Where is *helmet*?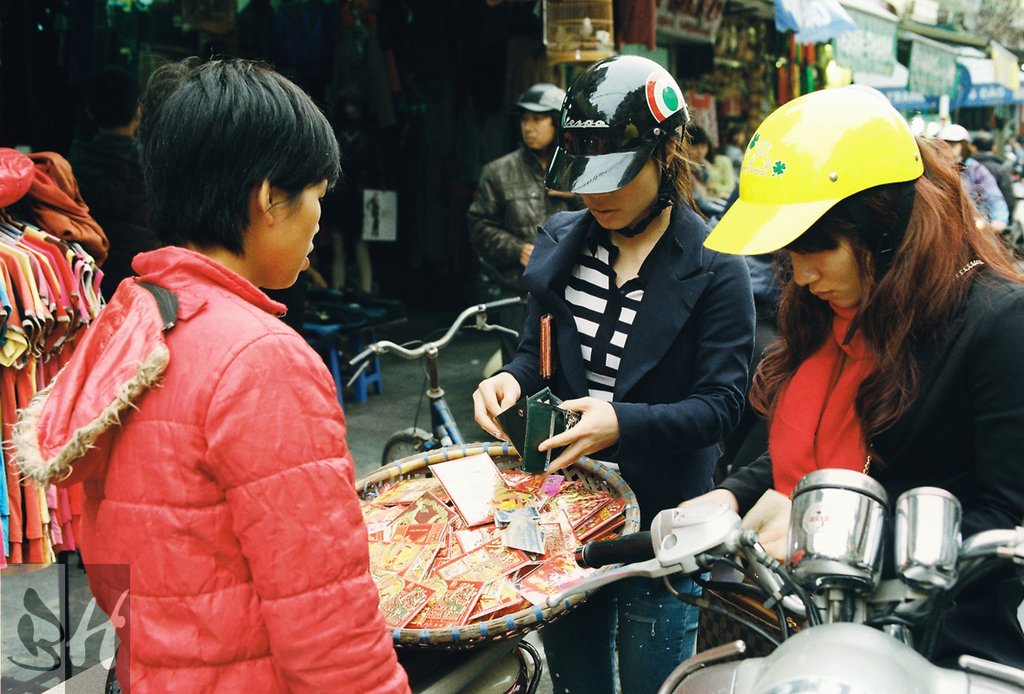
rect(517, 80, 578, 163).
